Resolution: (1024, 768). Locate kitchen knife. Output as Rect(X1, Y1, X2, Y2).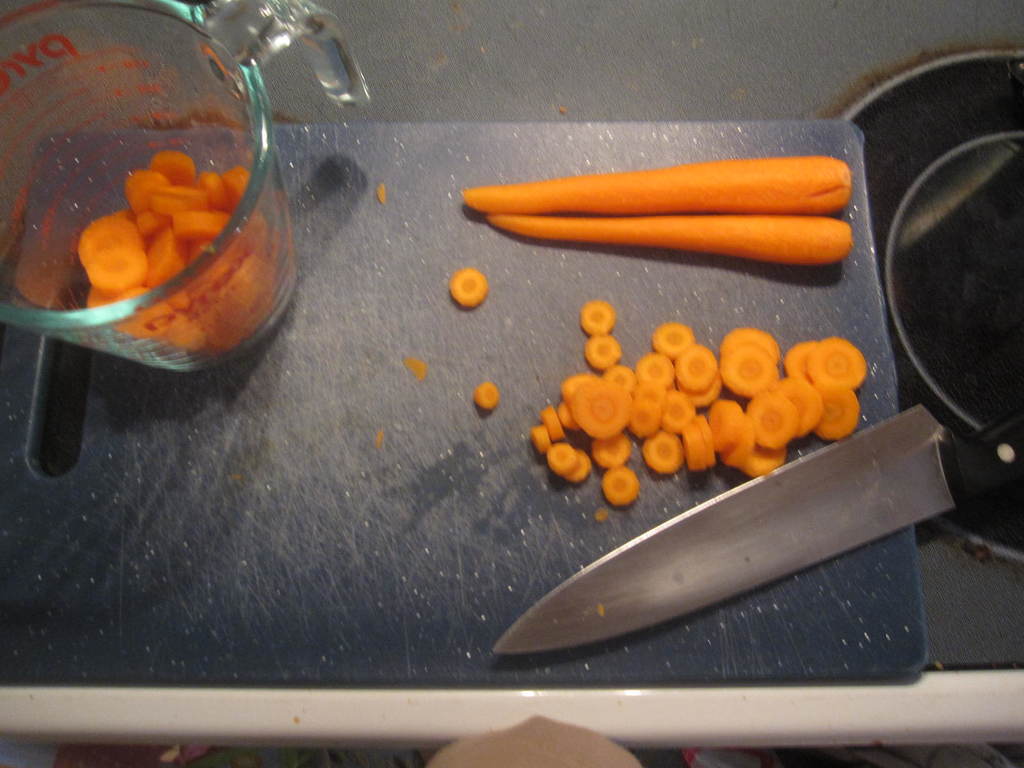
Rect(483, 398, 1023, 653).
